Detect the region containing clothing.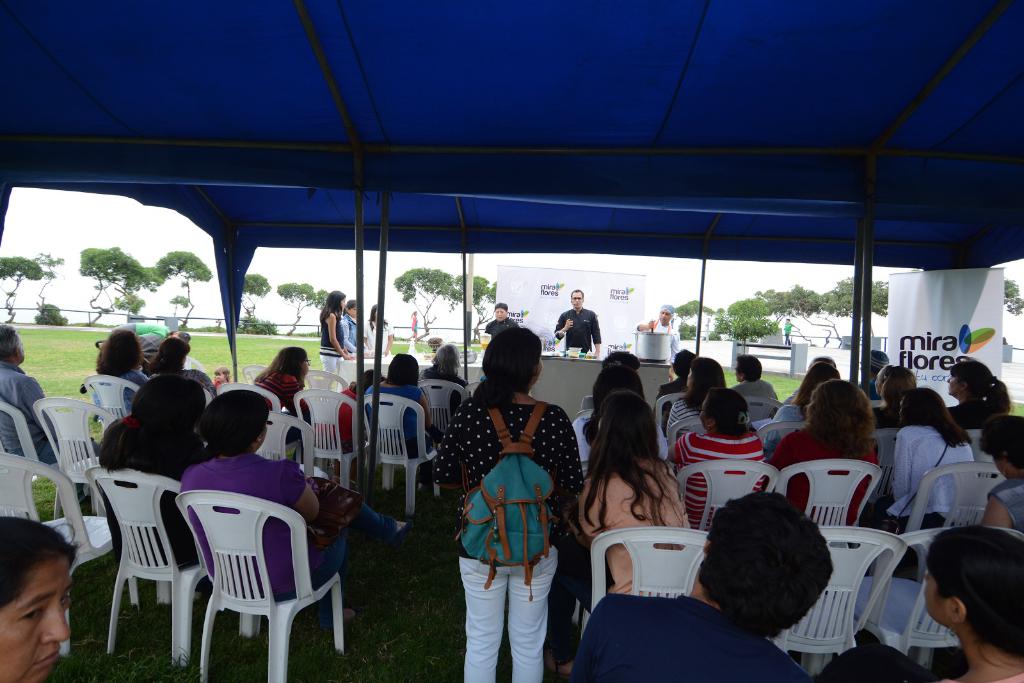
[x1=0, y1=364, x2=70, y2=470].
